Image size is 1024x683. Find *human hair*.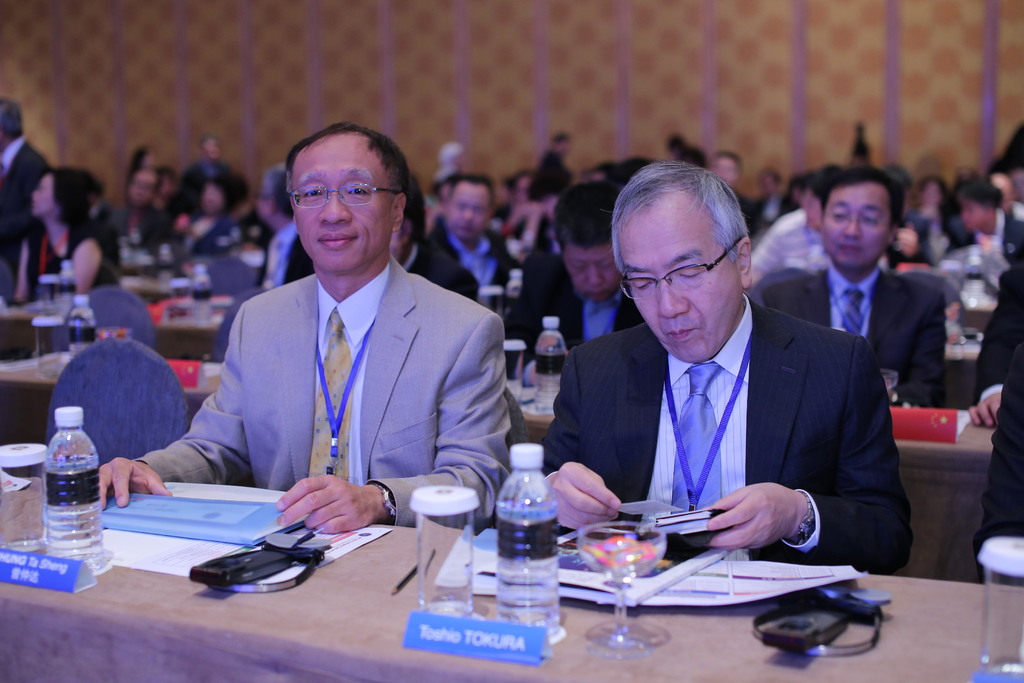
(0,97,20,142).
